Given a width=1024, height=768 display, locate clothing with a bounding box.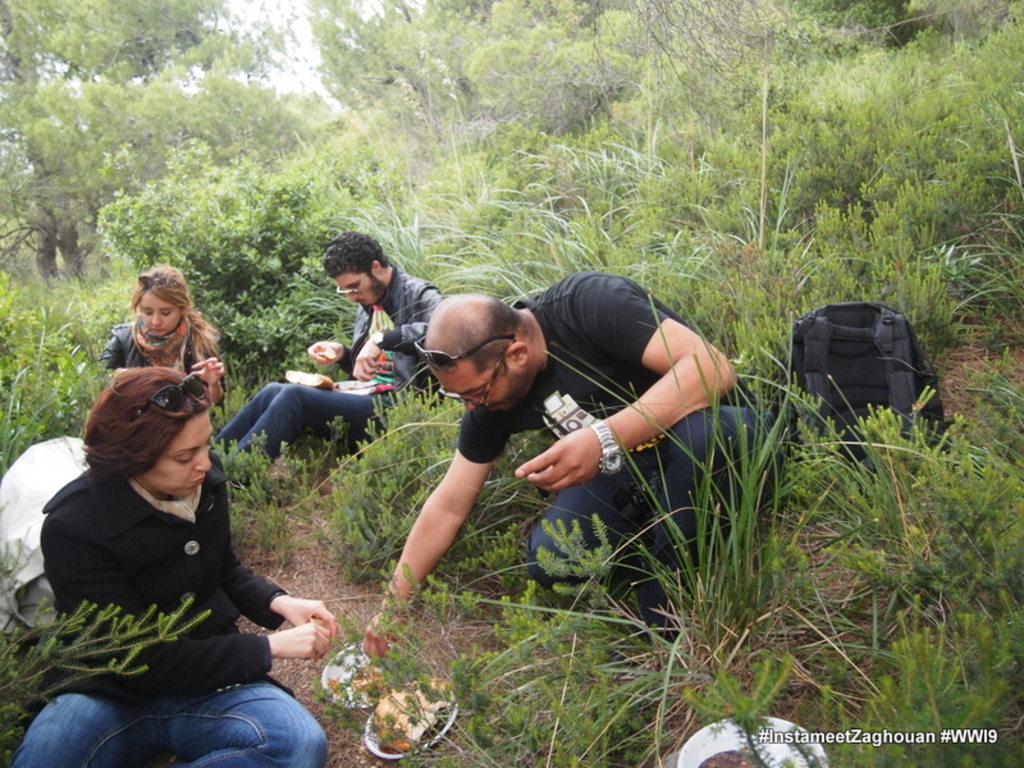
Located: <bbox>221, 273, 443, 483</bbox>.
